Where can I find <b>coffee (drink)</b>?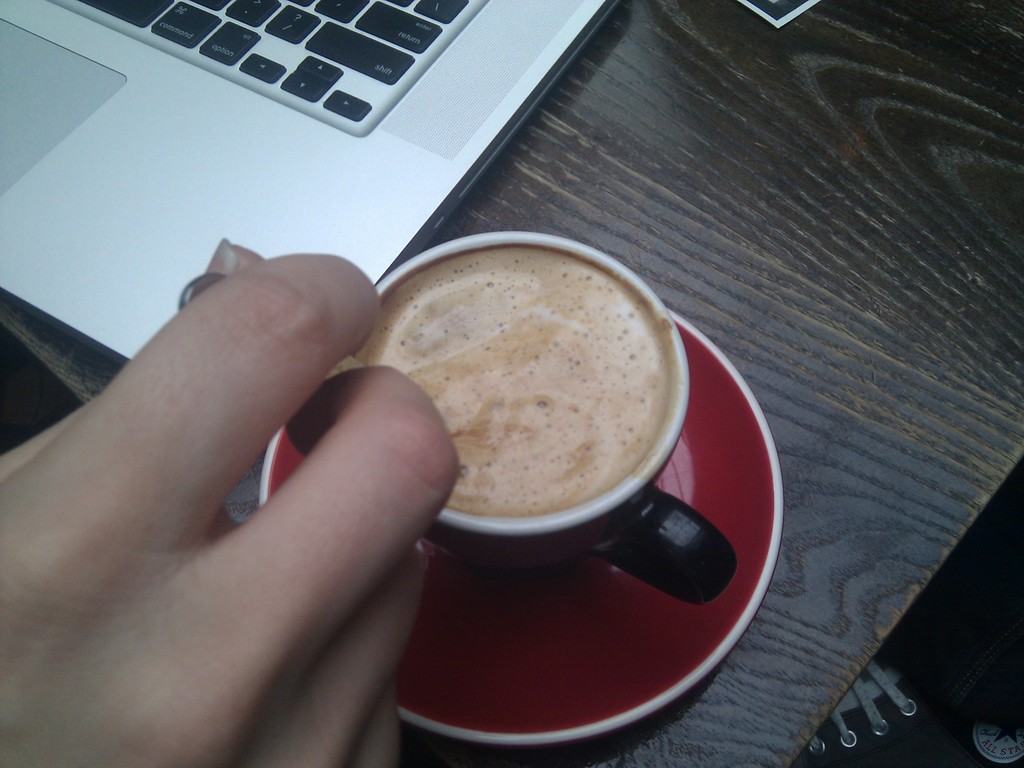
You can find it at 351,243,678,518.
